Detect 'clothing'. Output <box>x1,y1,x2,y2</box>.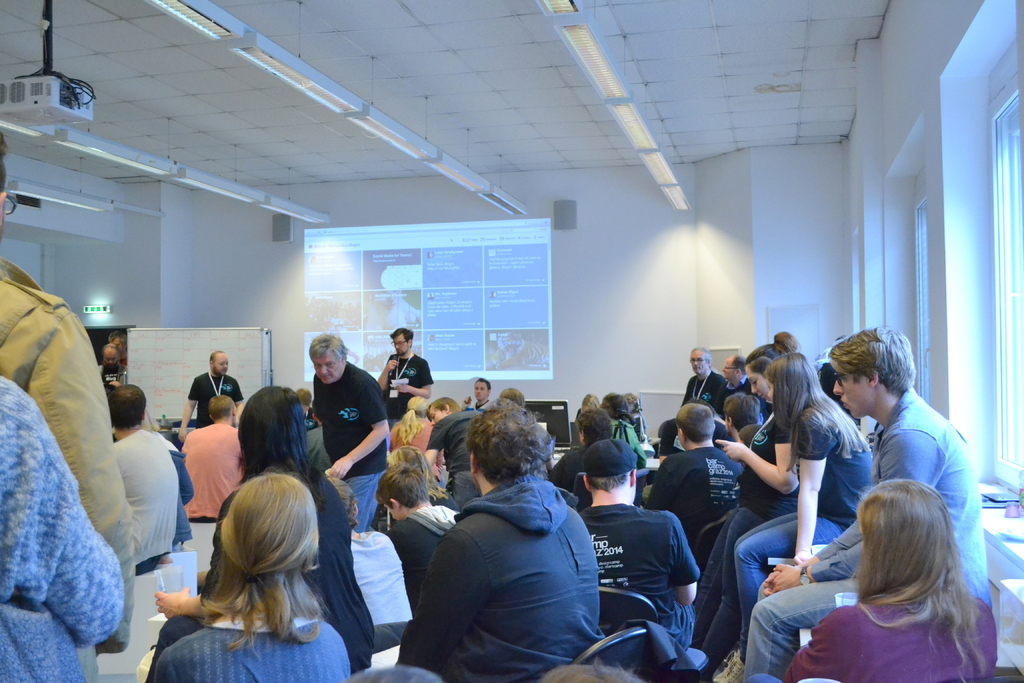
<box>610,417,648,468</box>.
